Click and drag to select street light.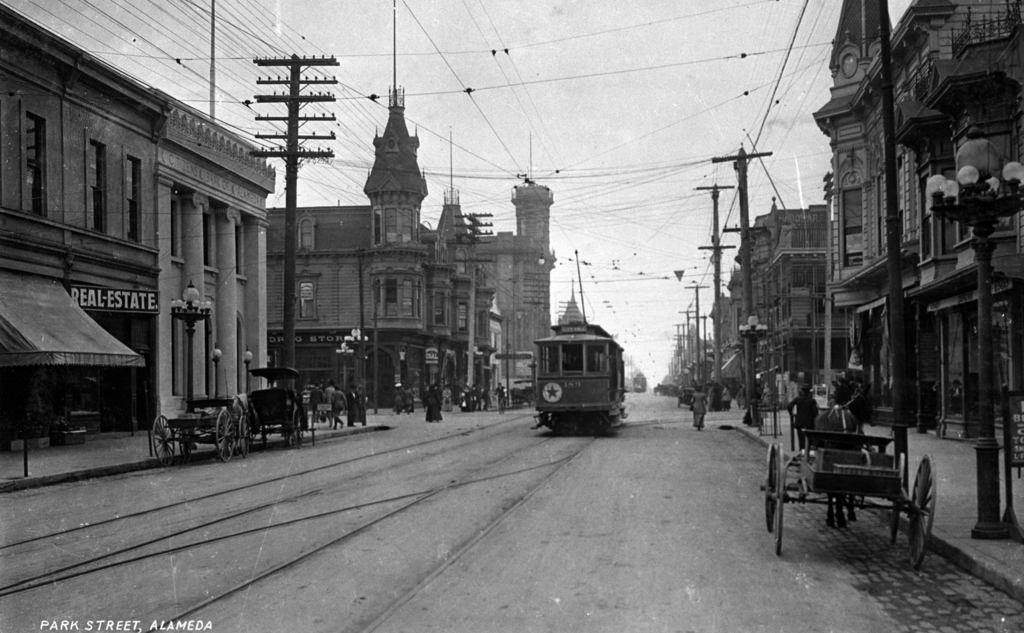
Selection: rect(908, 124, 1023, 539).
